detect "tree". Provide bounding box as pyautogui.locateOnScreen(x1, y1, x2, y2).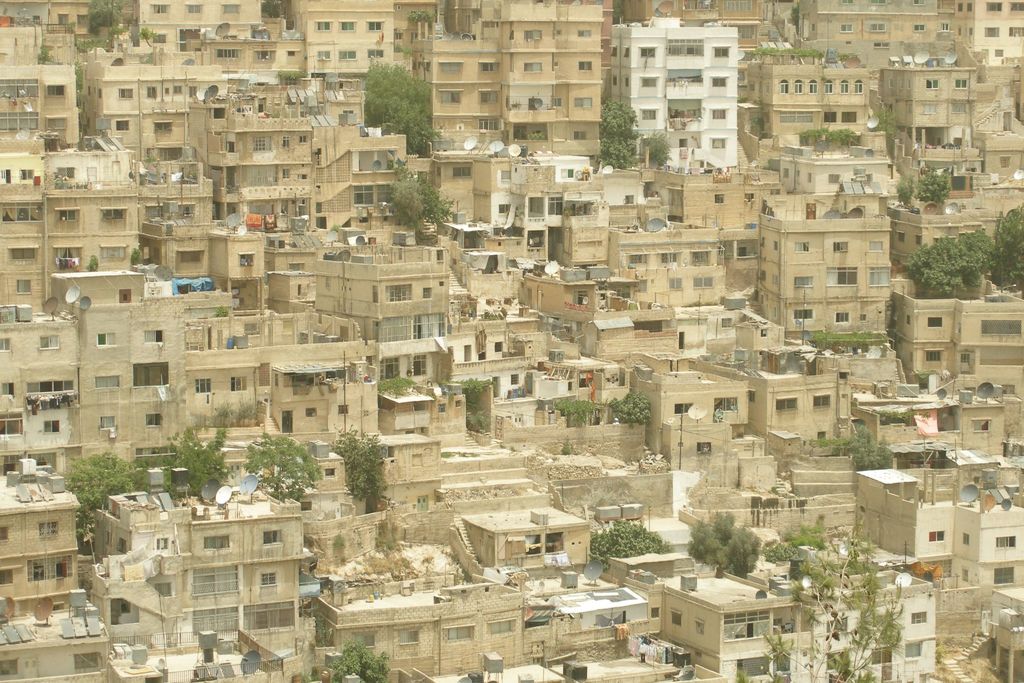
pyautogui.locateOnScreen(328, 635, 399, 682).
